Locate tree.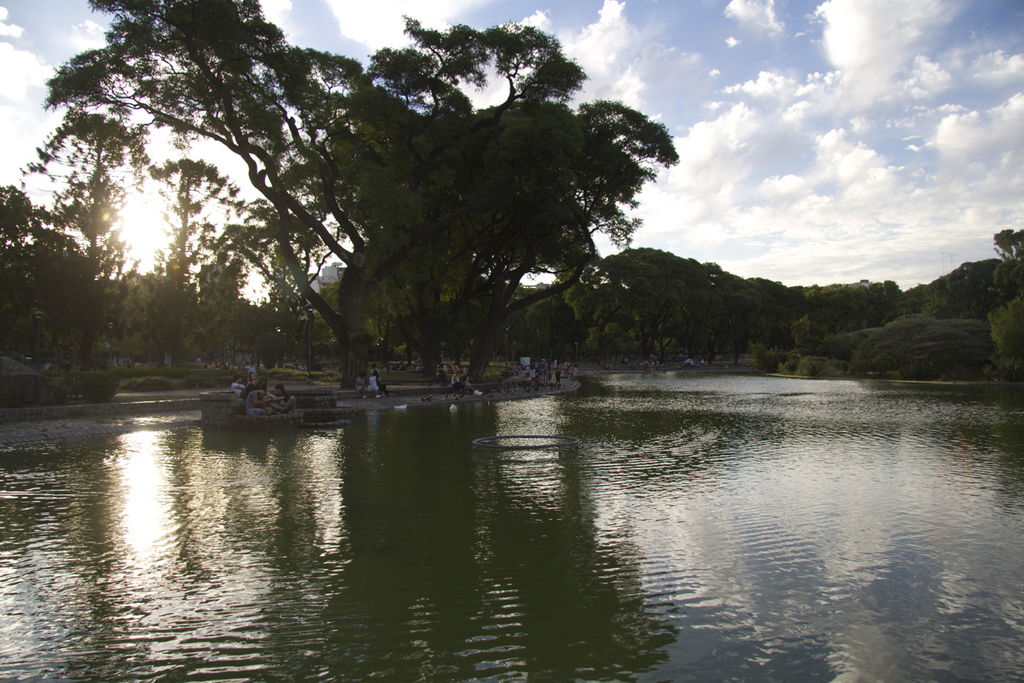
Bounding box: bbox=(536, 246, 764, 382).
